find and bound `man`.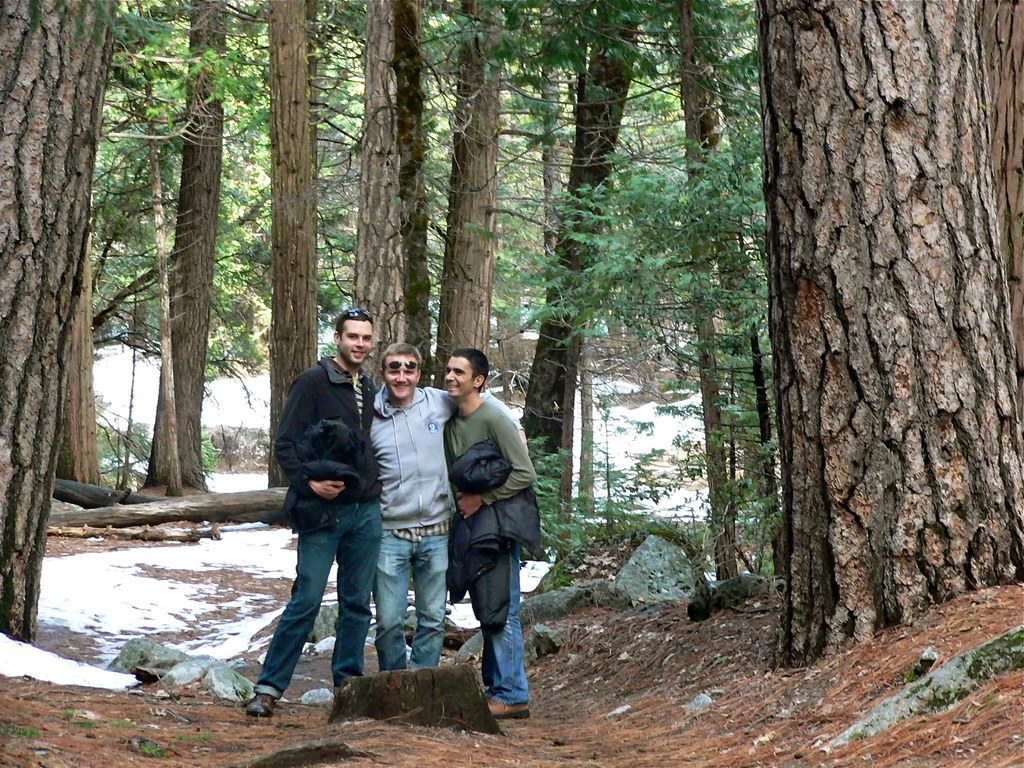
Bound: 242/307/380/718.
